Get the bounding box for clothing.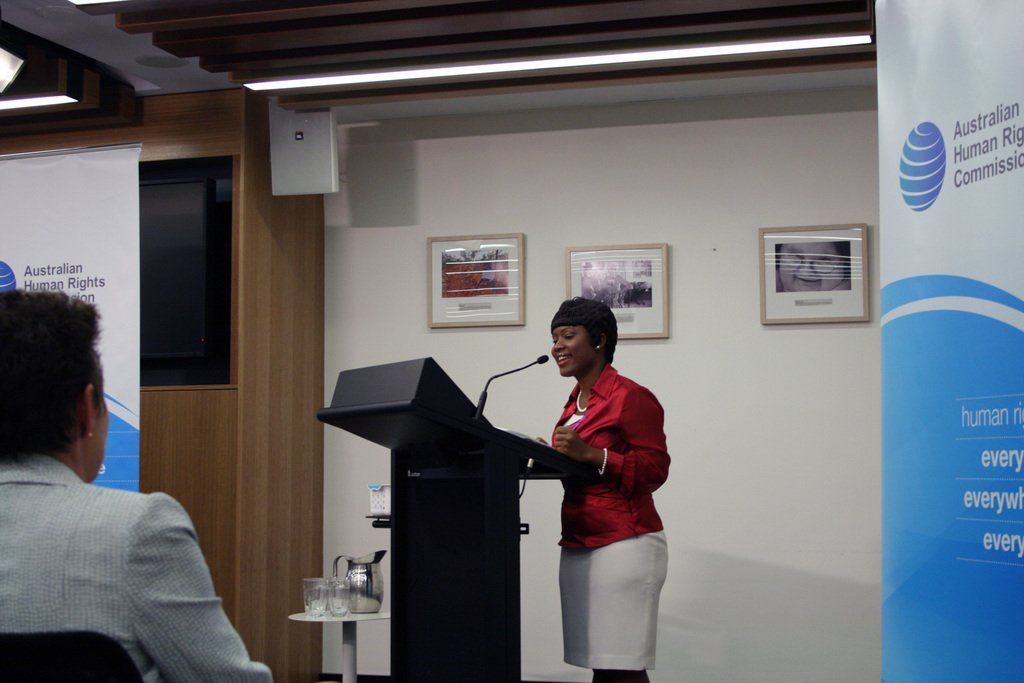
<box>0,453,272,682</box>.
